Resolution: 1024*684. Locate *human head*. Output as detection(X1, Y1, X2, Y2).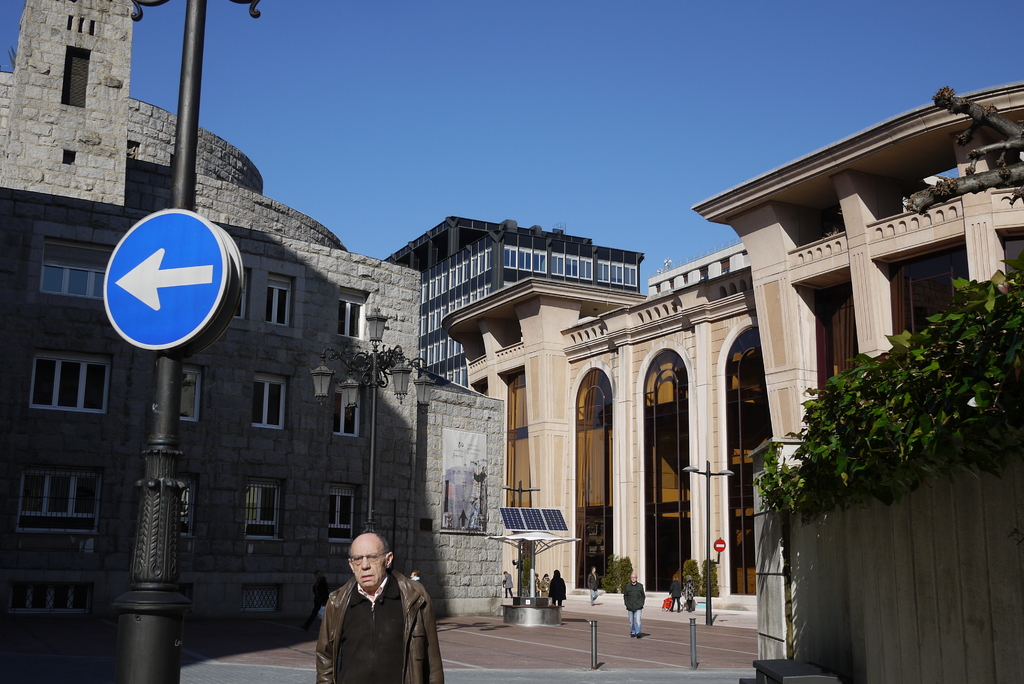
detection(532, 569, 540, 584).
